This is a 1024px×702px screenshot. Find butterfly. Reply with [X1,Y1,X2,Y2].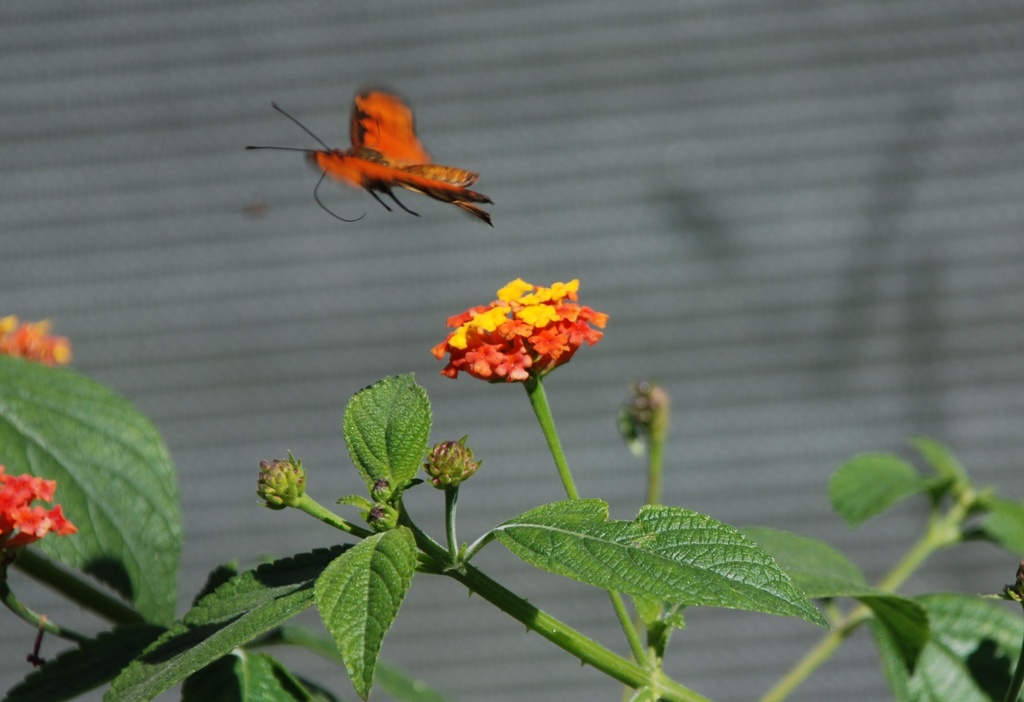
[250,86,504,232].
